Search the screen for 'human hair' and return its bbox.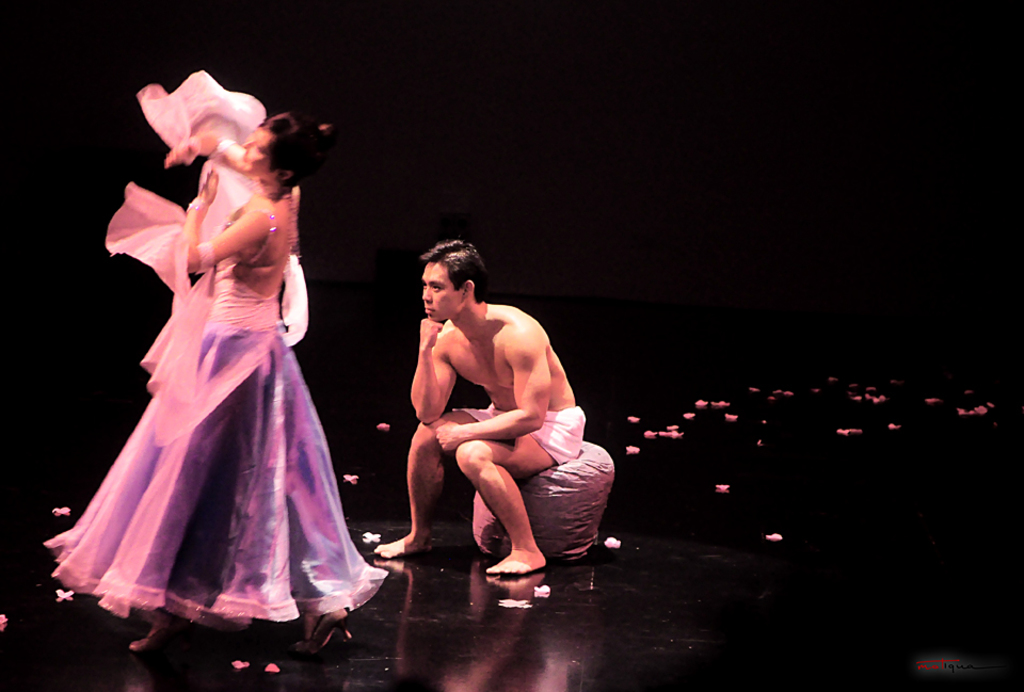
Found: x1=254, y1=112, x2=318, y2=199.
